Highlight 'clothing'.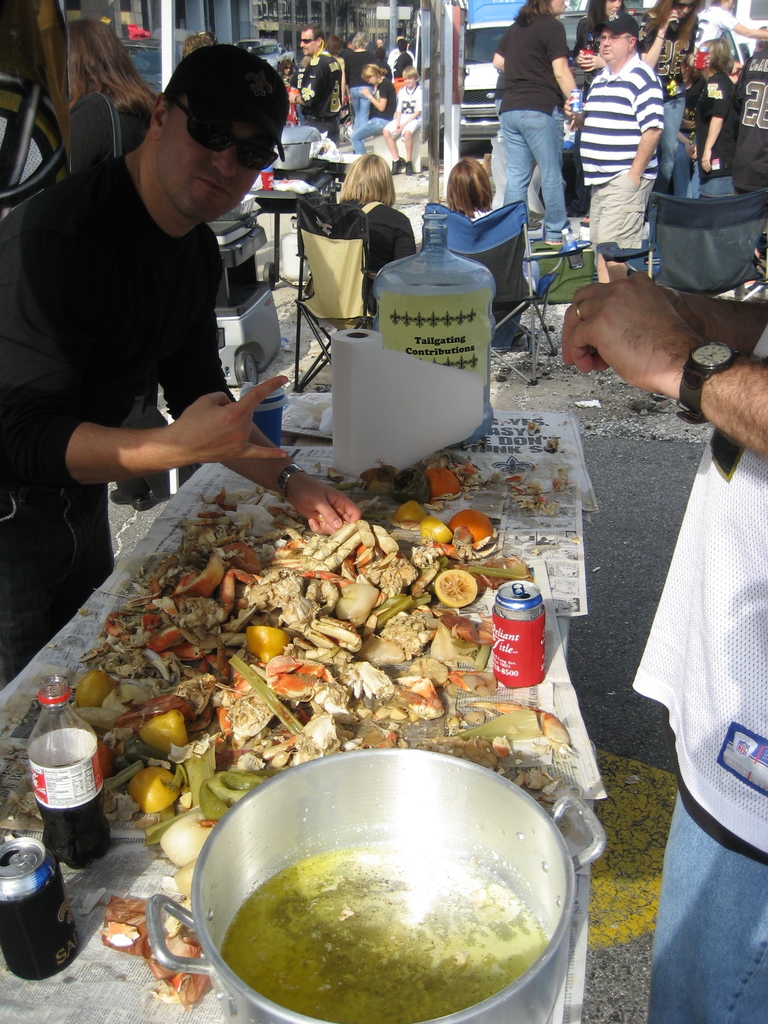
Highlighted region: (67, 93, 150, 175).
